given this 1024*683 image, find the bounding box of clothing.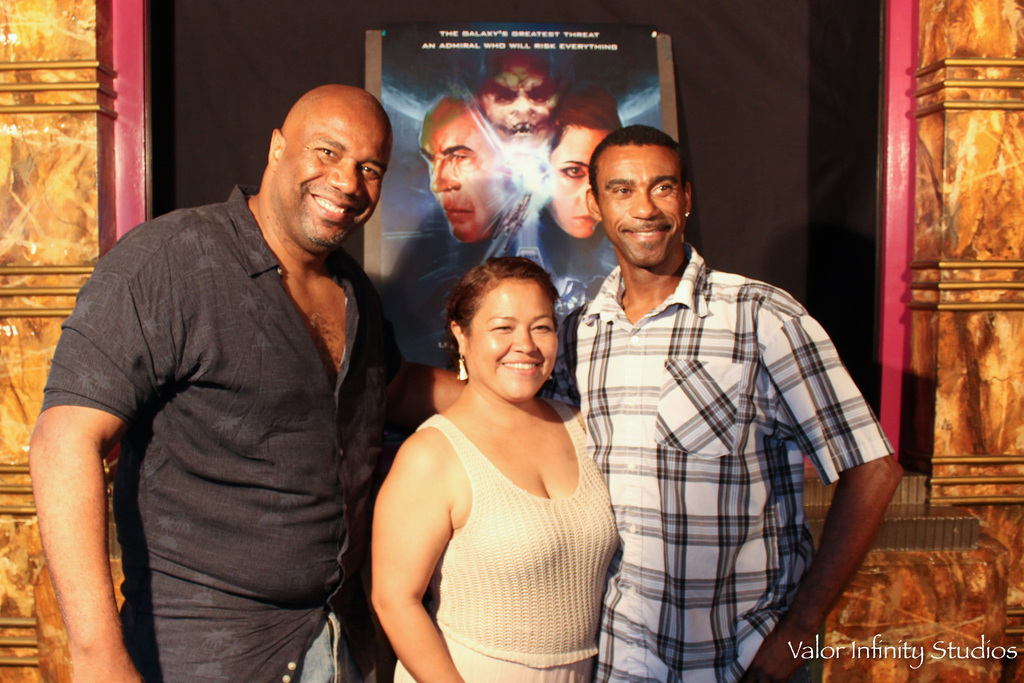
box(49, 145, 393, 673).
